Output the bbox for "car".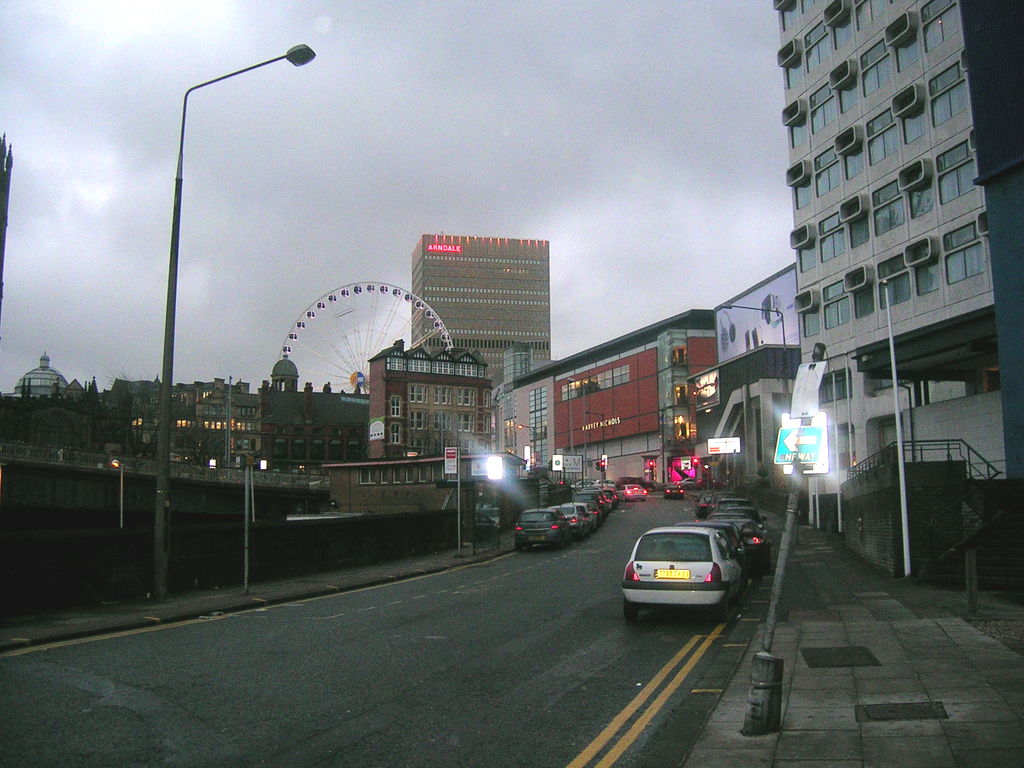
{"left": 570, "top": 478, "right": 599, "bottom": 495}.
